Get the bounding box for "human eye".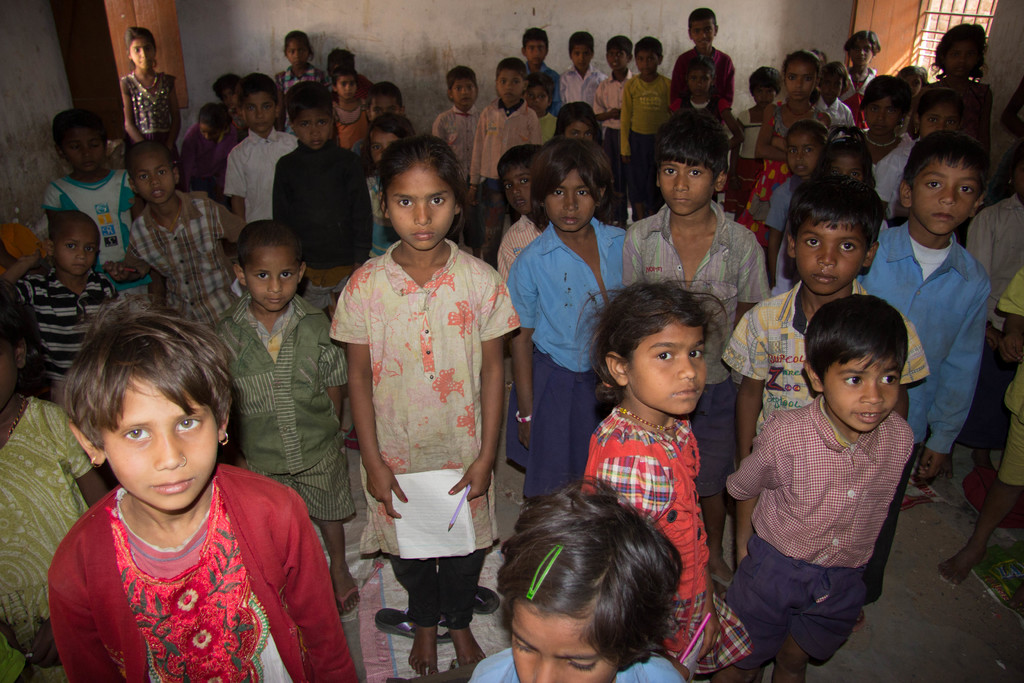
BBox(702, 76, 707, 81).
